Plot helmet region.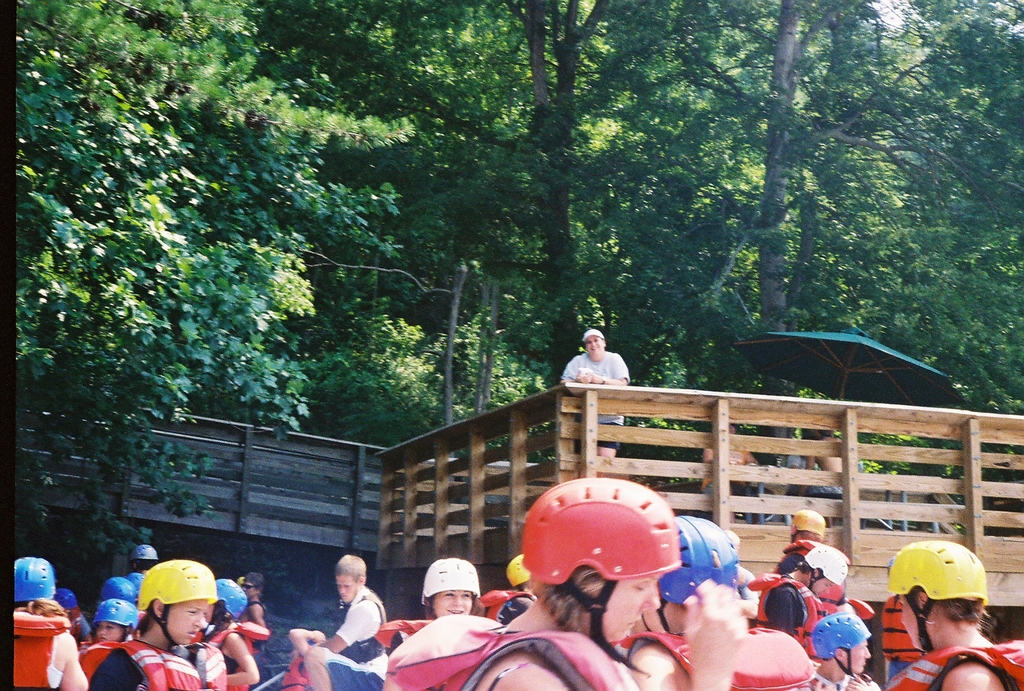
Plotted at region(88, 600, 140, 642).
